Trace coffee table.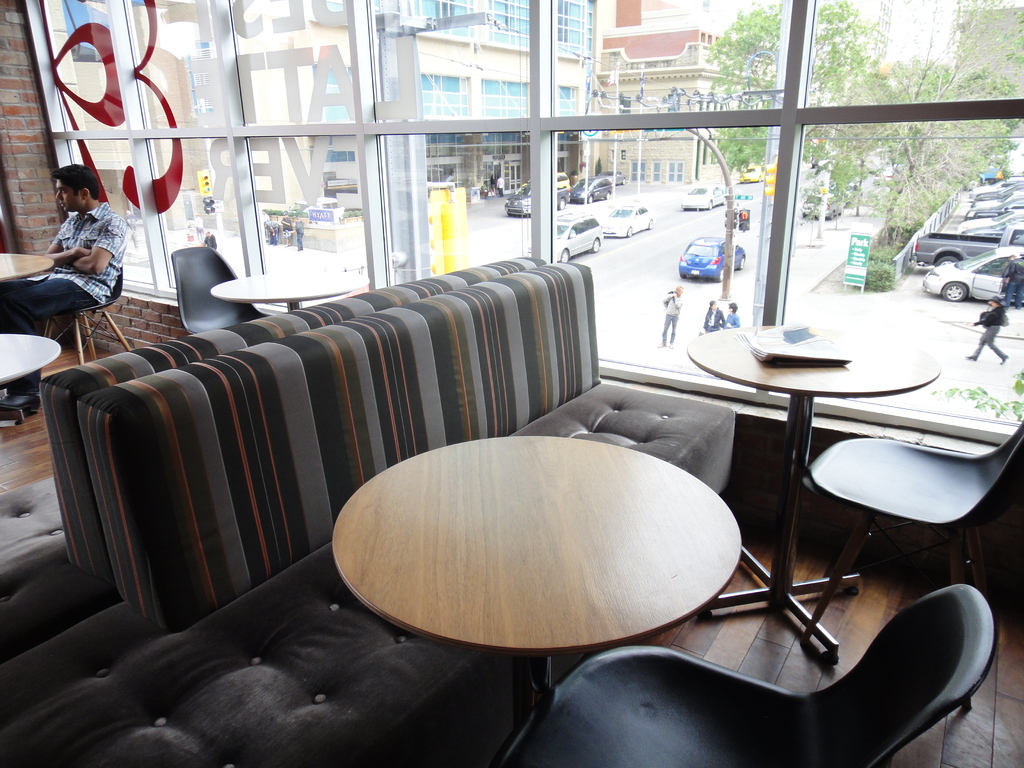
Traced to pyautogui.locateOnScreen(209, 263, 371, 309).
